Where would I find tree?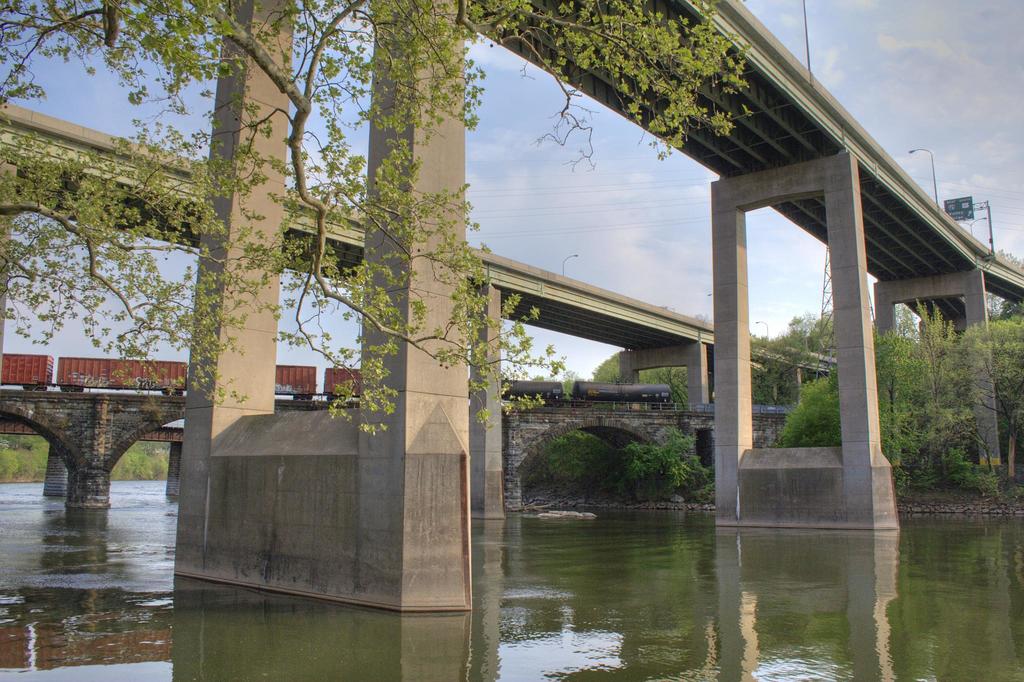
At (0,0,760,449).
